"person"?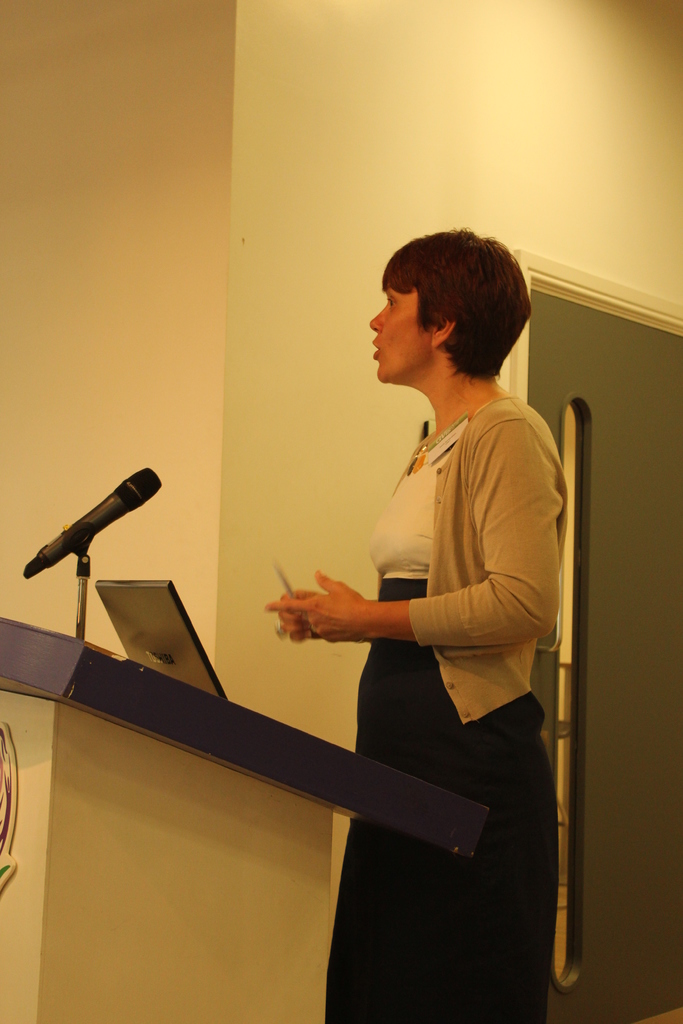
{"left": 283, "top": 227, "right": 577, "bottom": 983}
